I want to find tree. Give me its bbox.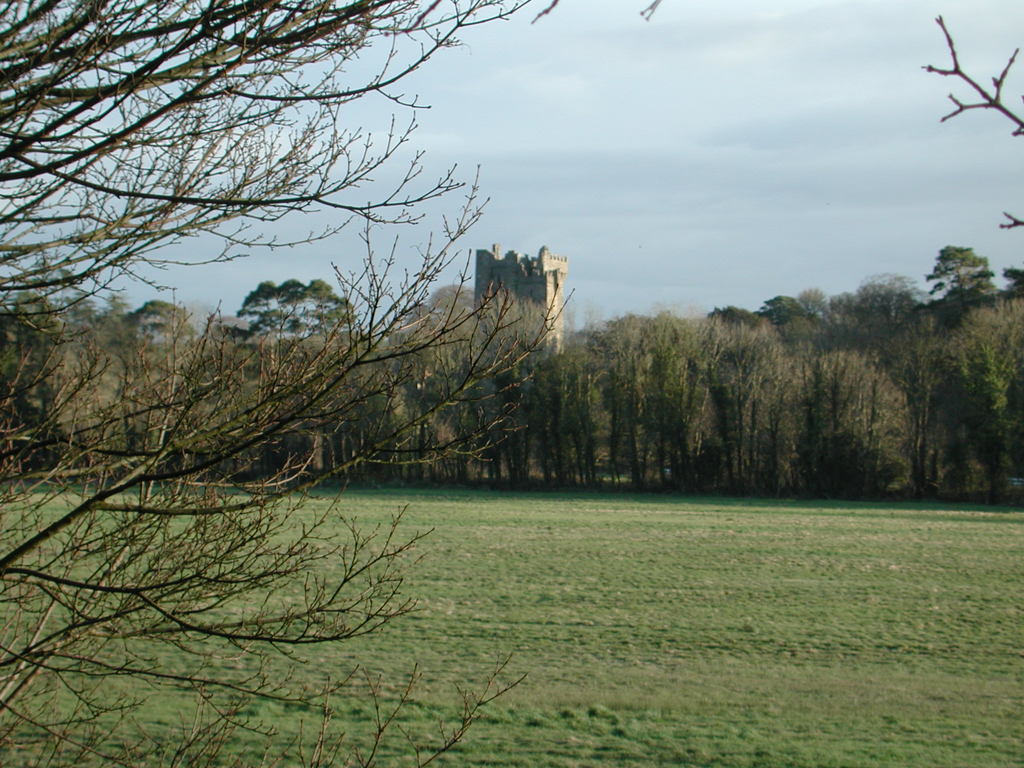
{"left": 127, "top": 301, "right": 212, "bottom": 340}.
